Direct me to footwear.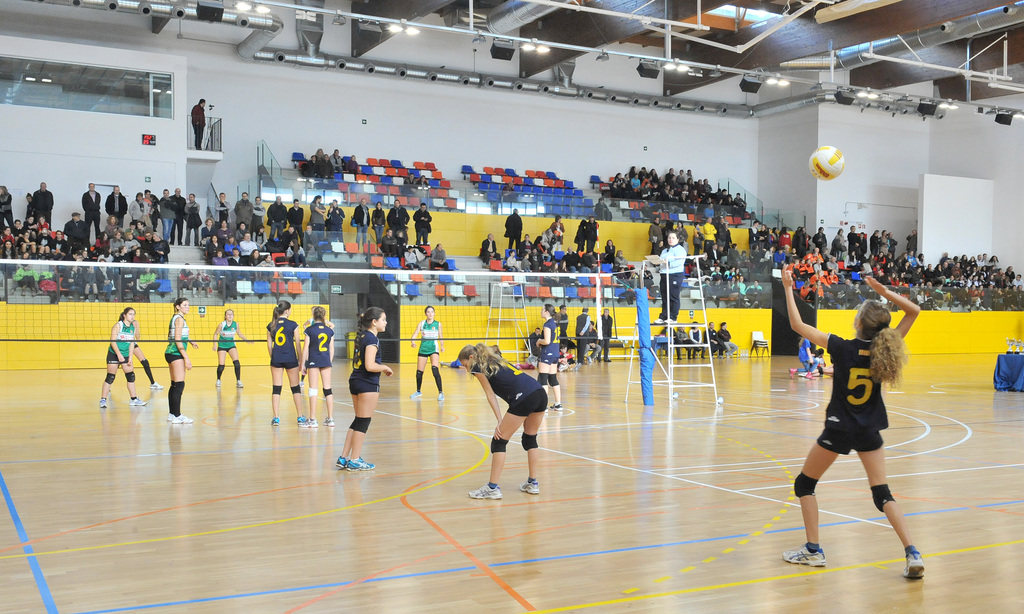
Direction: [left=106, top=298, right=111, bottom=301].
